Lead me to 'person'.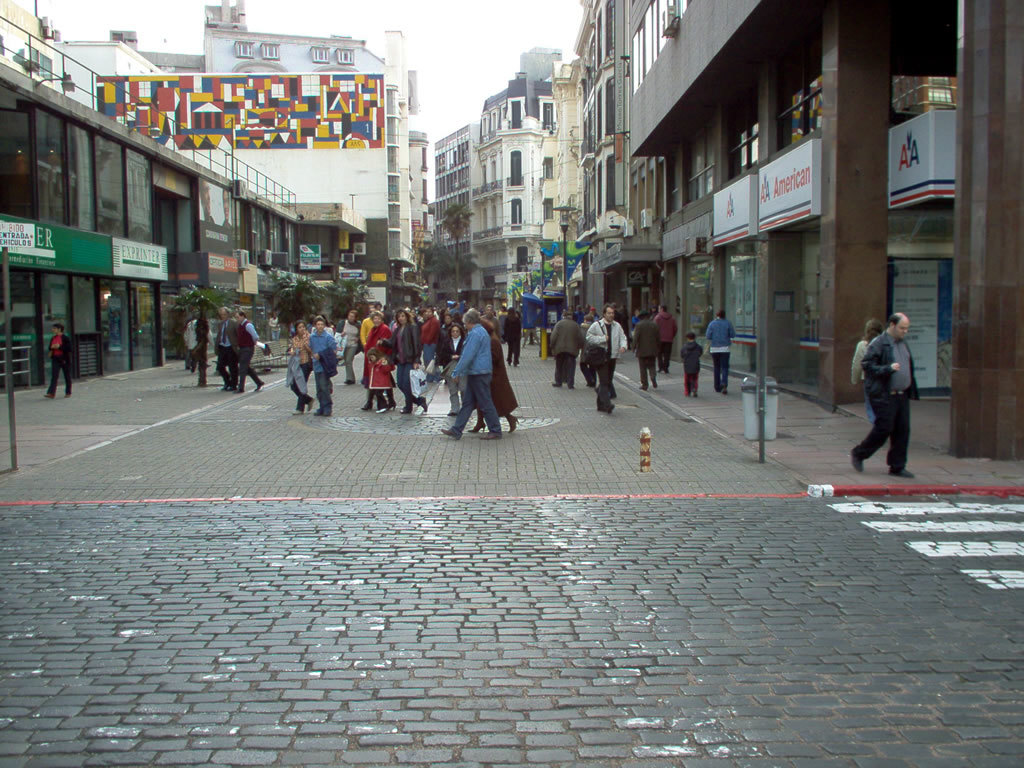
Lead to (left=860, top=293, right=932, bottom=479).
